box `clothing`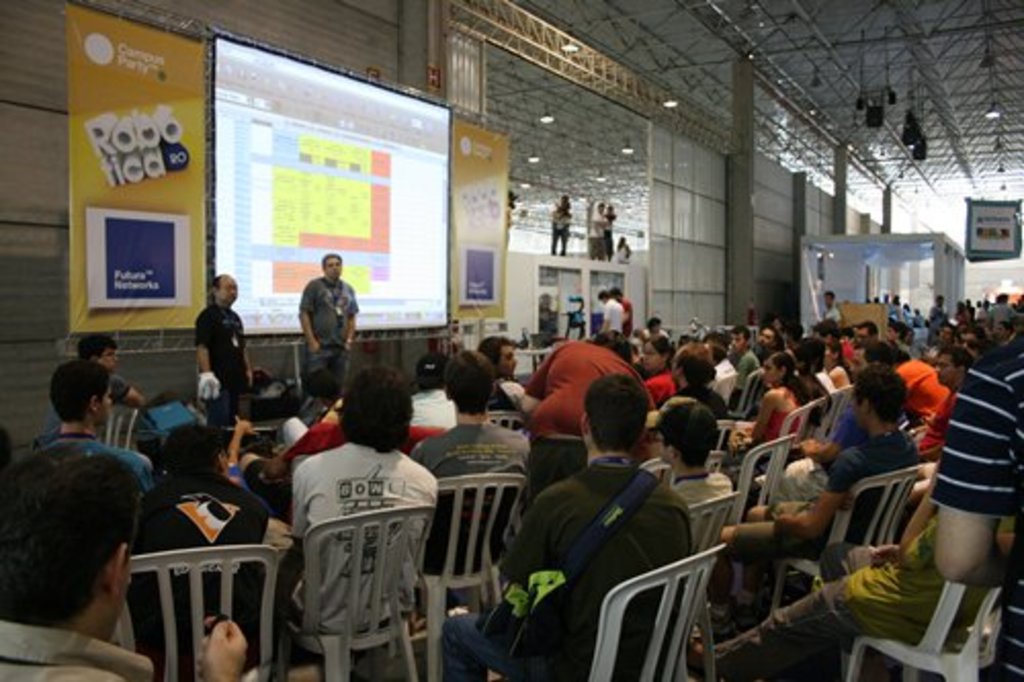
crop(598, 293, 635, 346)
